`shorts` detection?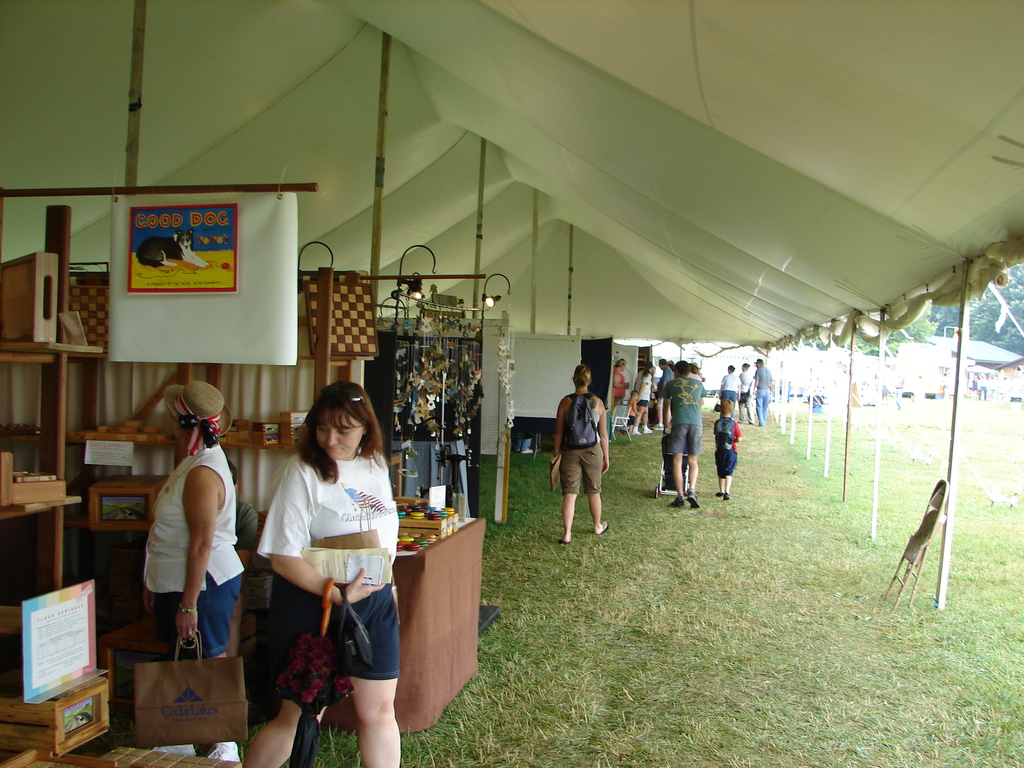
640, 398, 653, 406
